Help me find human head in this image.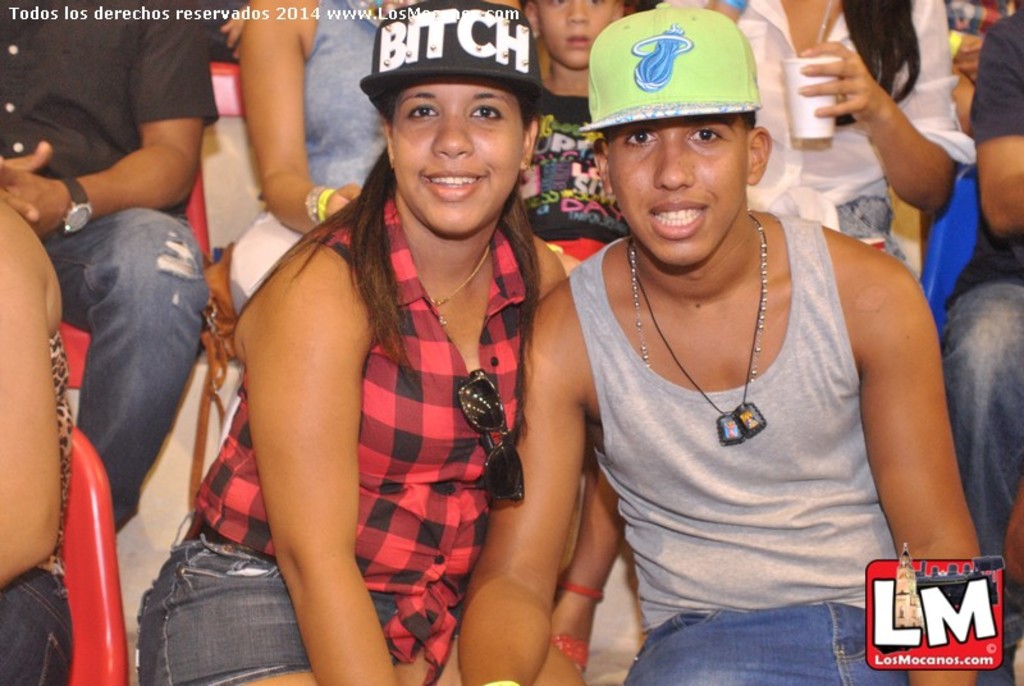
Found it: {"left": 579, "top": 15, "right": 794, "bottom": 279}.
